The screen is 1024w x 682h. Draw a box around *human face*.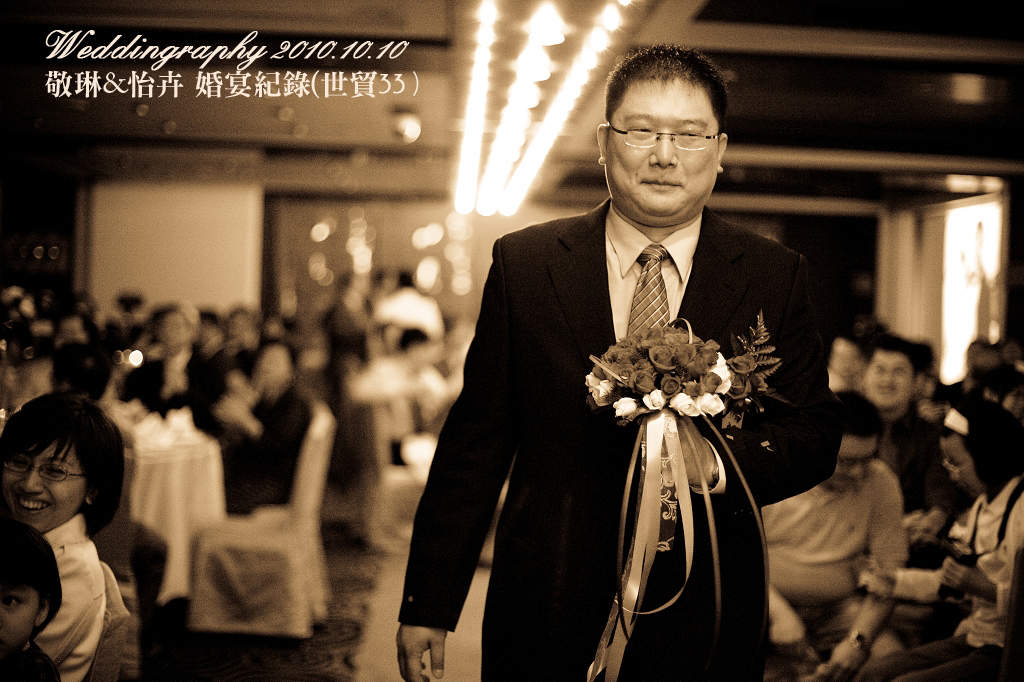
(0, 582, 37, 661).
